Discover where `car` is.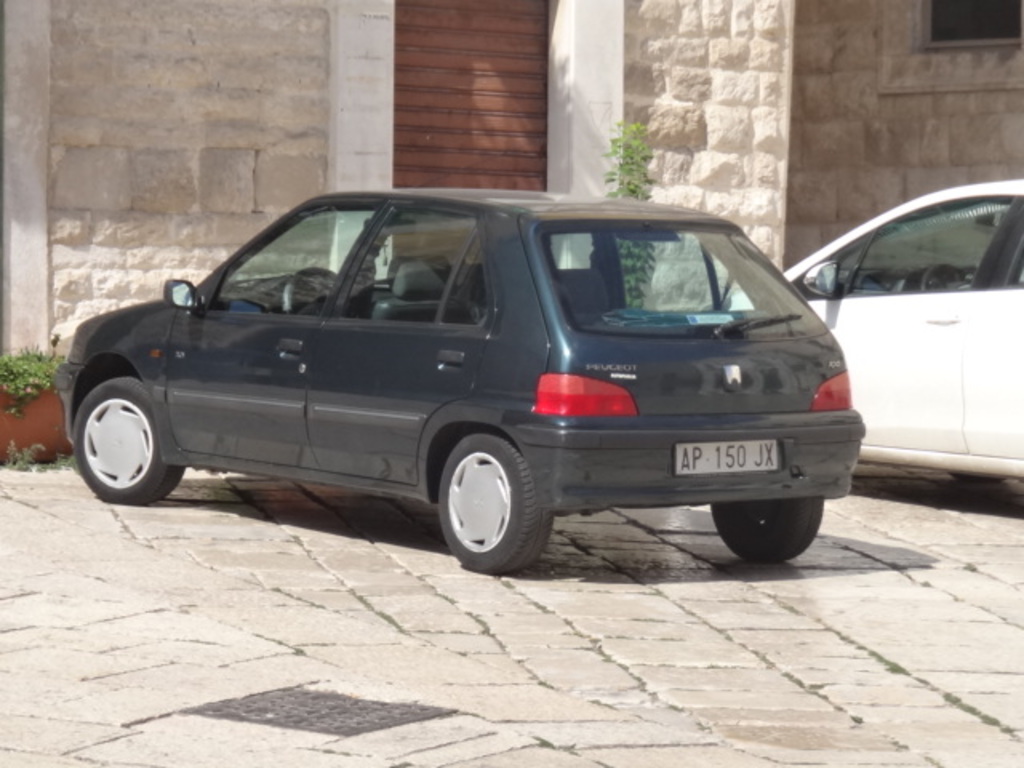
Discovered at (x1=54, y1=178, x2=882, y2=574).
